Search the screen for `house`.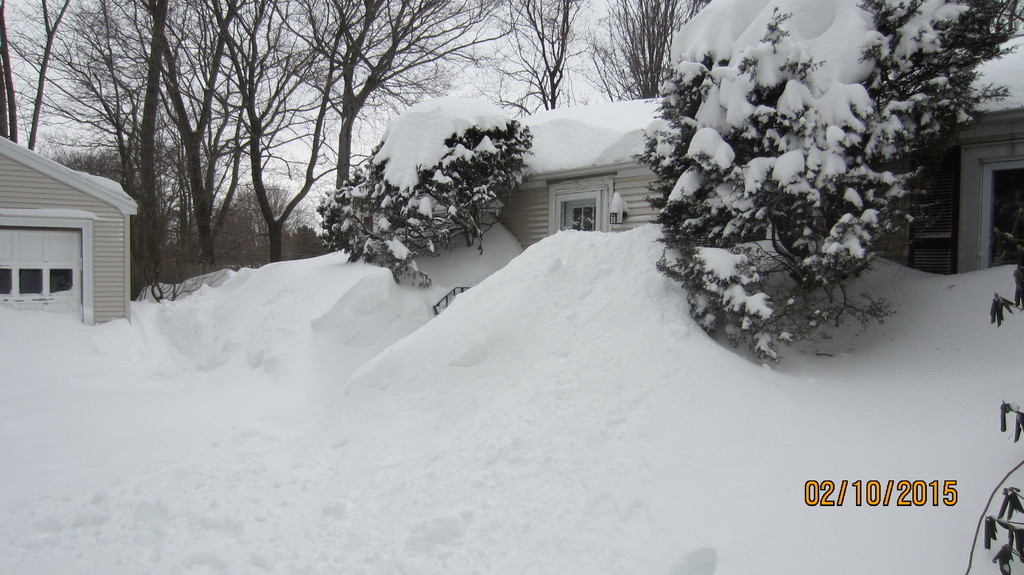
Found at 844/28/1023/275.
